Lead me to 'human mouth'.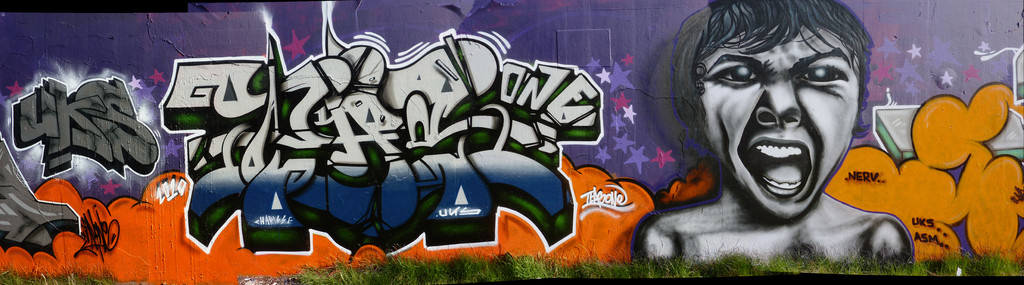
Lead to (left=742, top=133, right=813, bottom=202).
